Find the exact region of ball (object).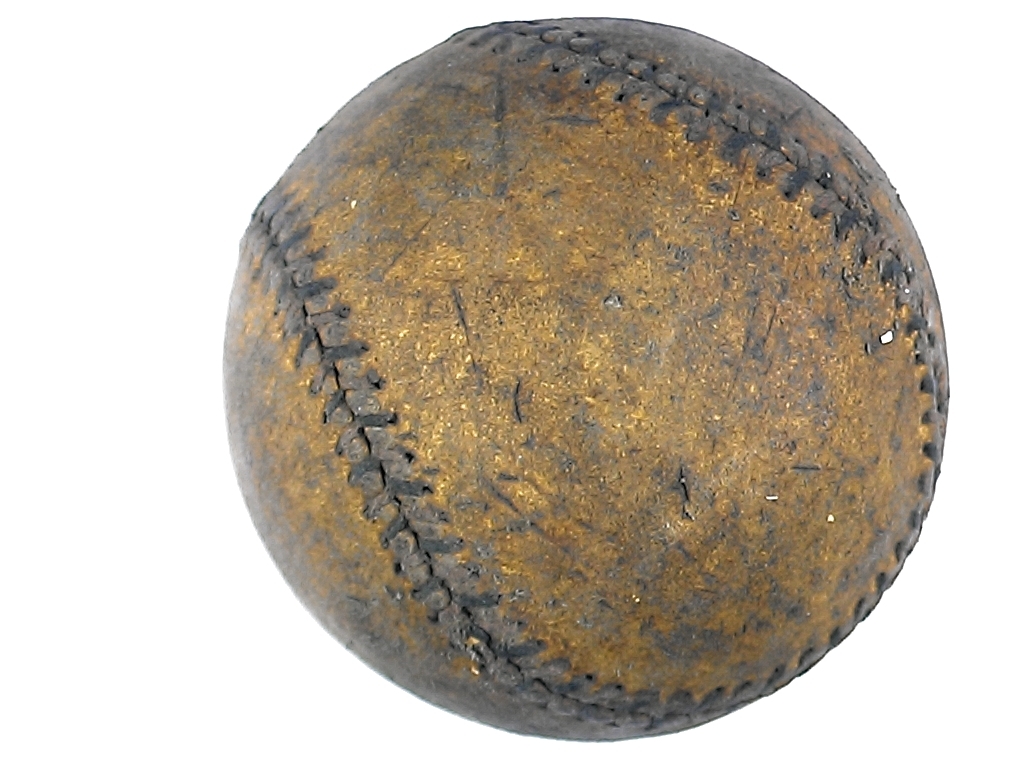
Exact region: 225/18/948/740.
